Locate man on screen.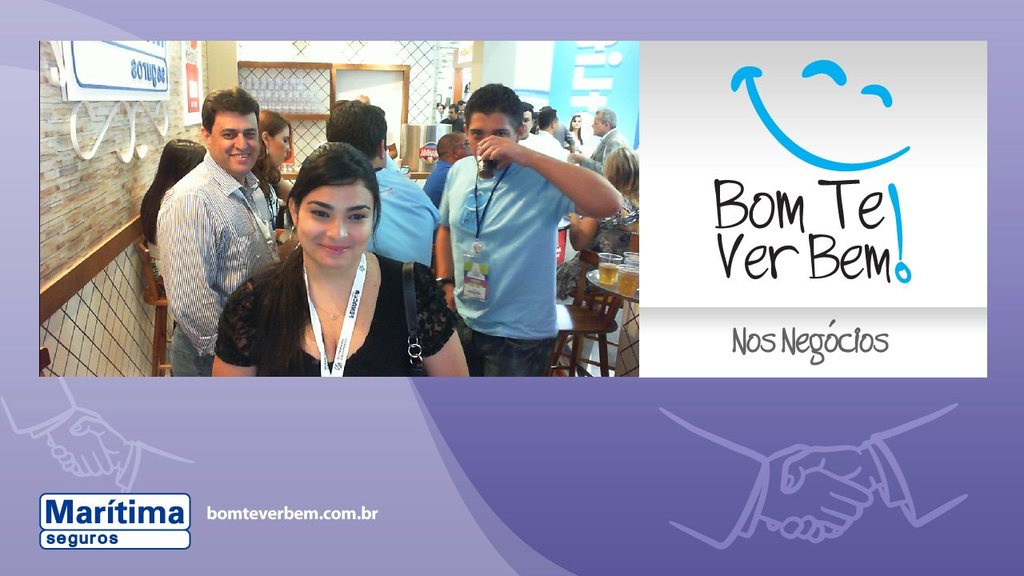
On screen at (left=538, top=102, right=565, bottom=167).
